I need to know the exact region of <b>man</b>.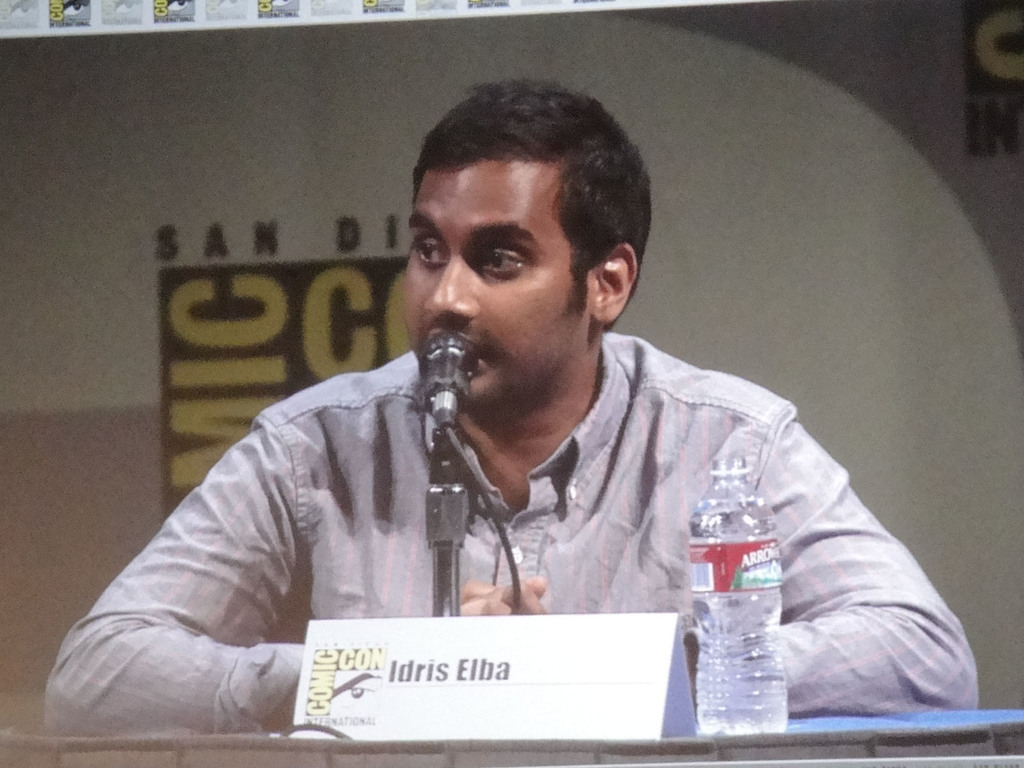
Region: 46 79 980 733.
